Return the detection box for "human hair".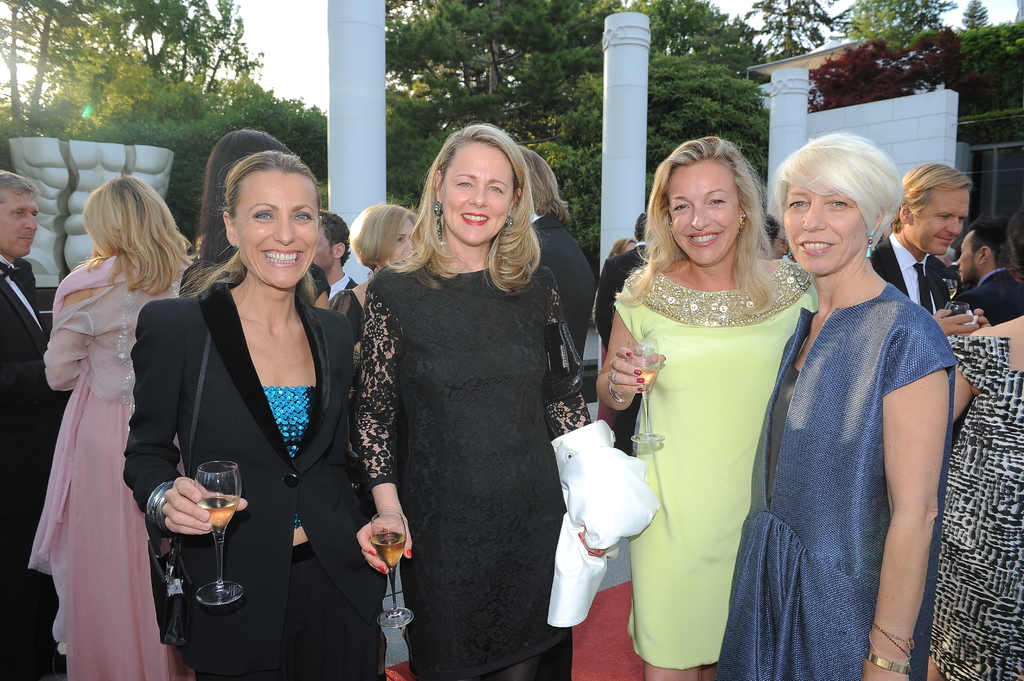
[79, 172, 191, 298].
